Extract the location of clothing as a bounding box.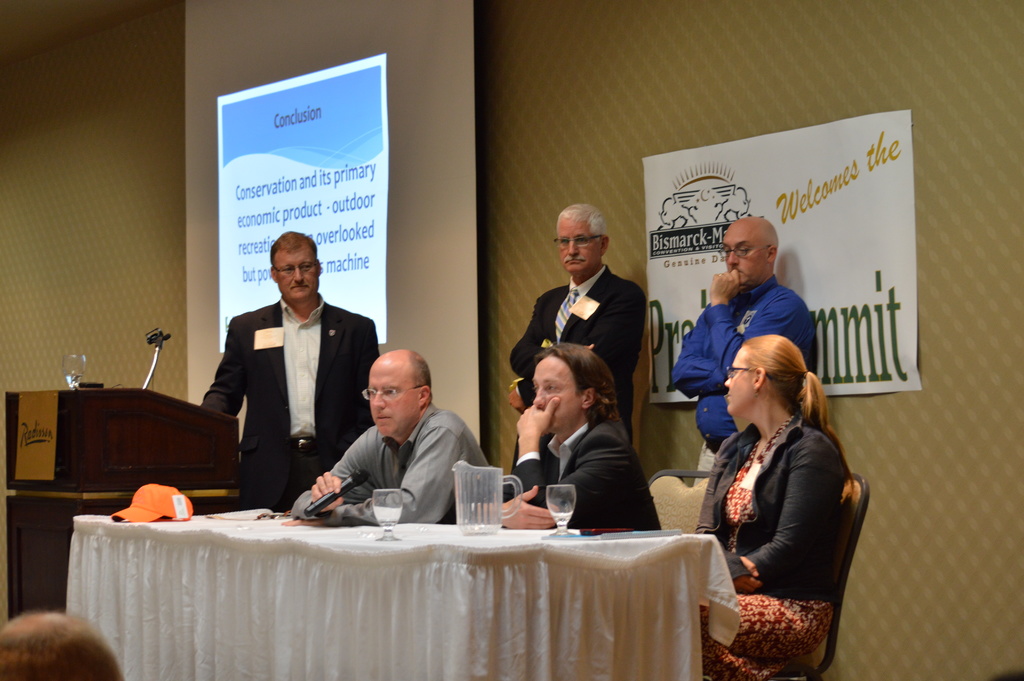
[x1=696, y1=373, x2=861, y2=653].
